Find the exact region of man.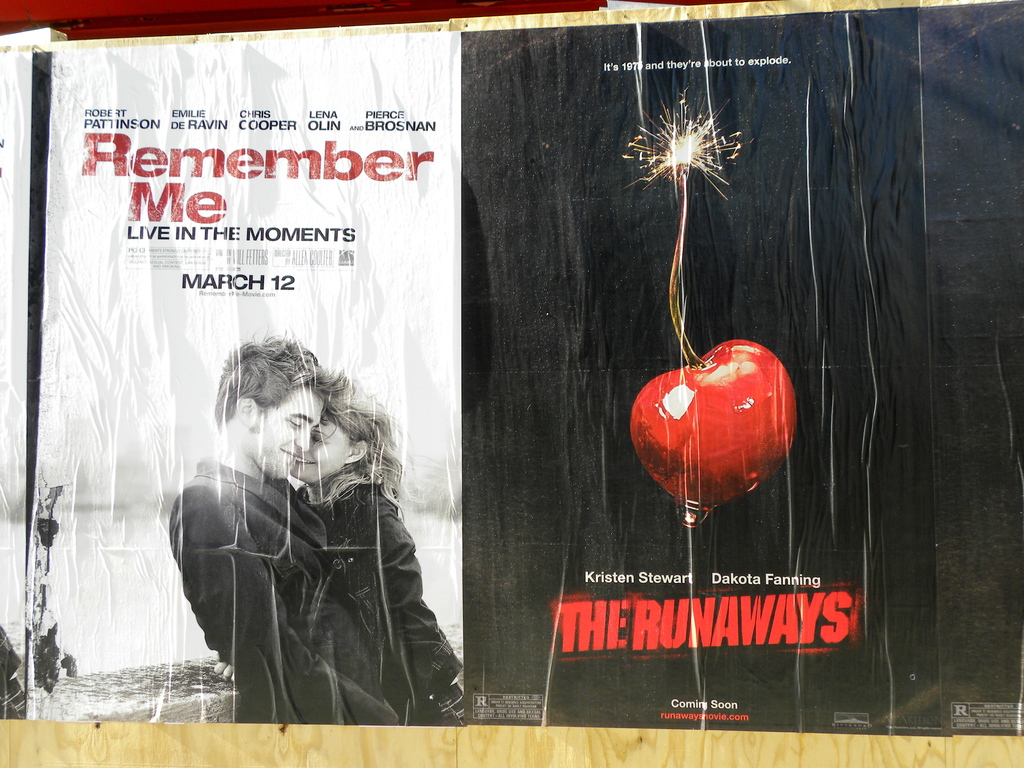
Exact region: (163,327,436,733).
